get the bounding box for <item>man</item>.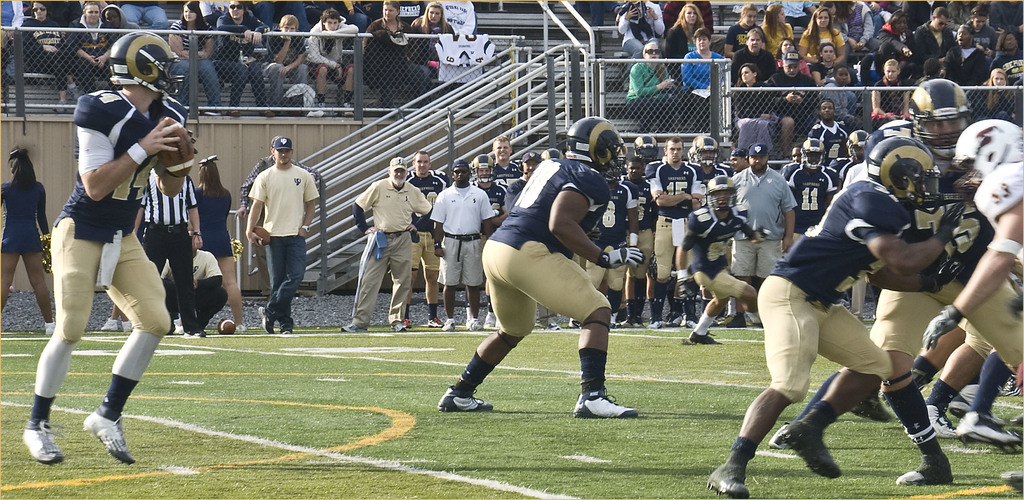
[left=678, top=174, right=764, bottom=348].
